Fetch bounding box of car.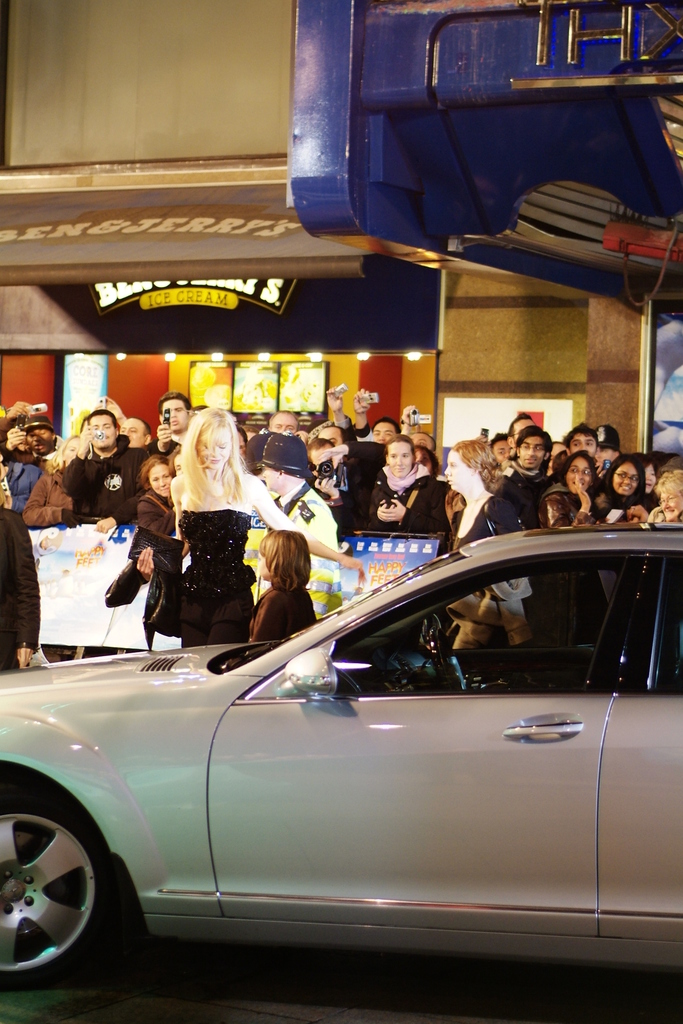
Bbox: <region>0, 519, 682, 986</region>.
